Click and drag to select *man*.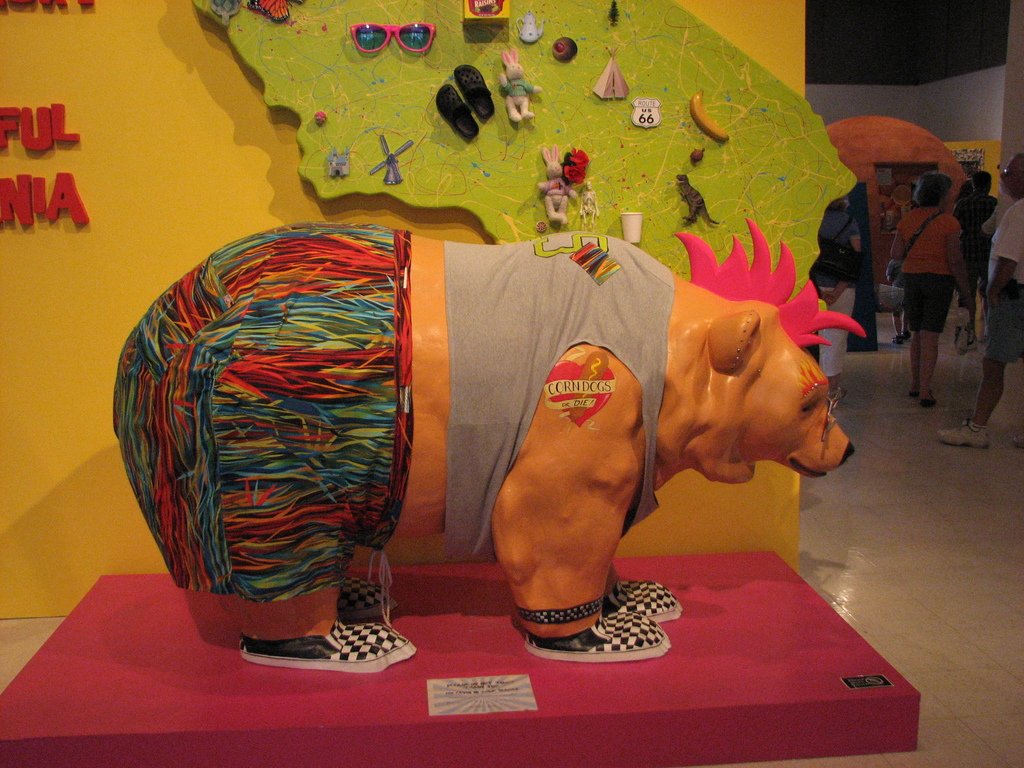
Selection: 941, 140, 1023, 447.
